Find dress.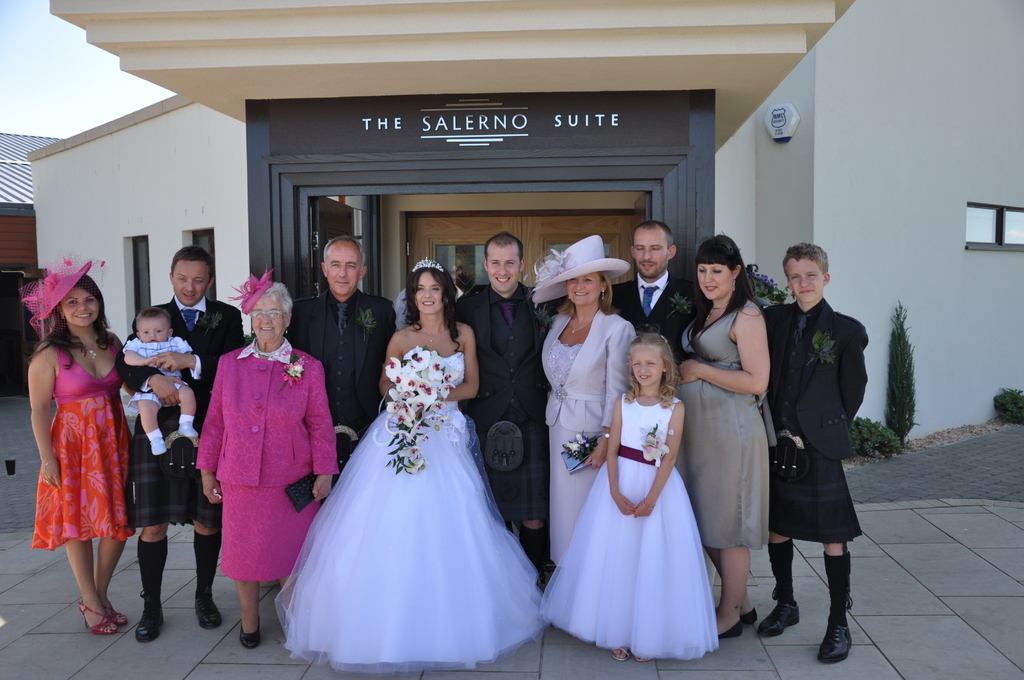
box=[33, 327, 128, 558].
